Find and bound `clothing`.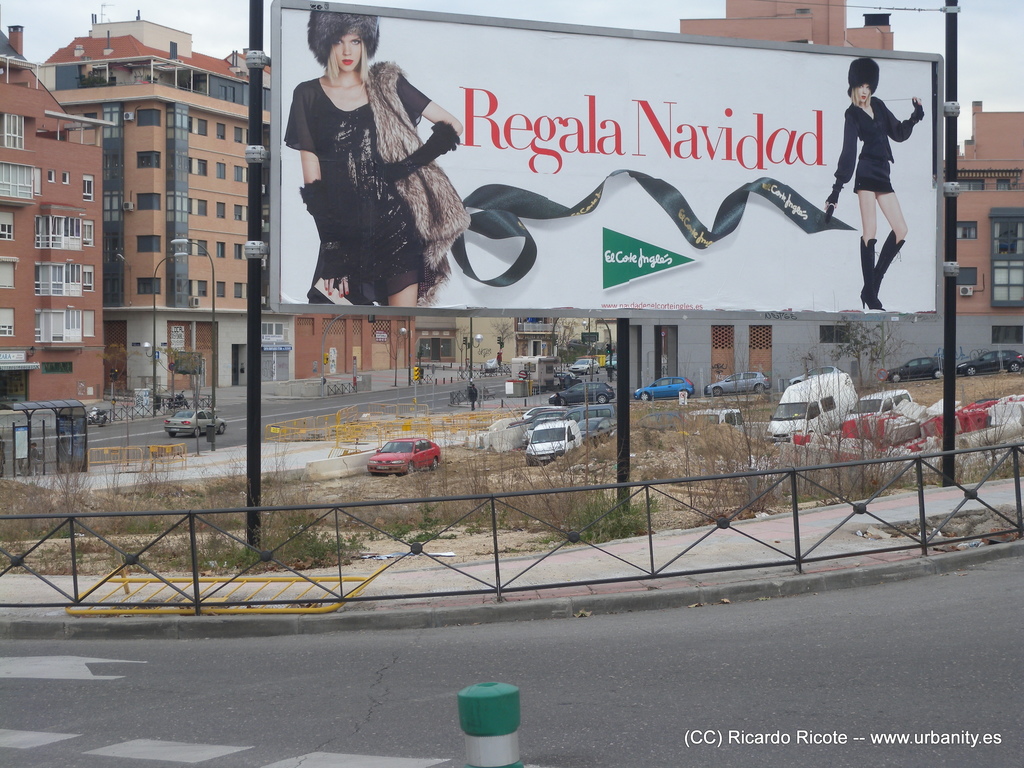
Bound: select_region(467, 385, 480, 408).
